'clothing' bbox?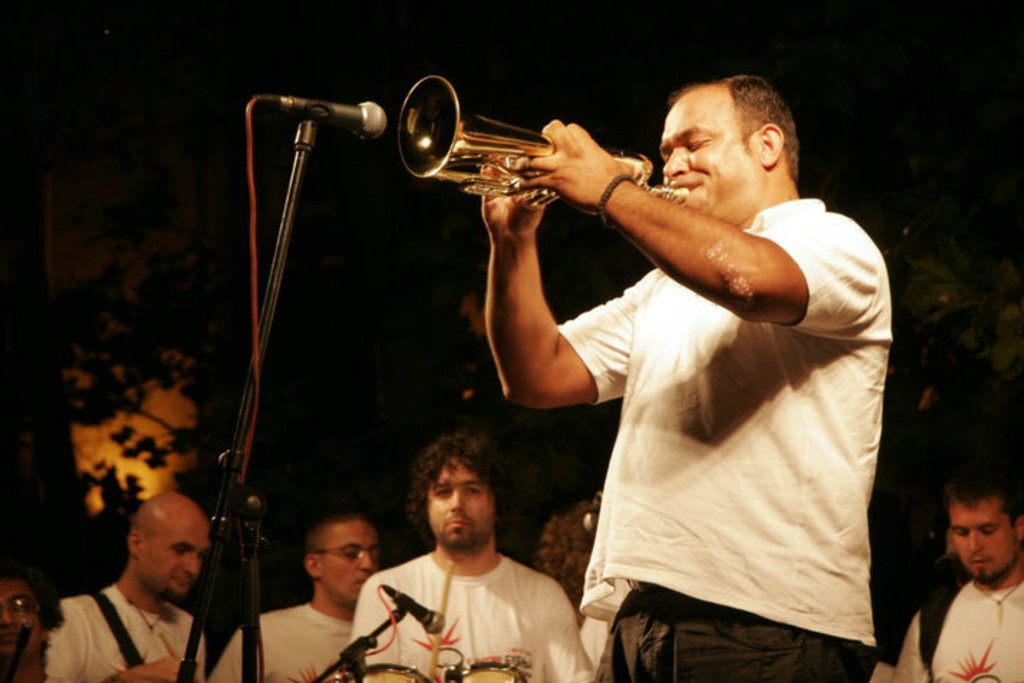
{"x1": 361, "y1": 529, "x2": 607, "y2": 682}
